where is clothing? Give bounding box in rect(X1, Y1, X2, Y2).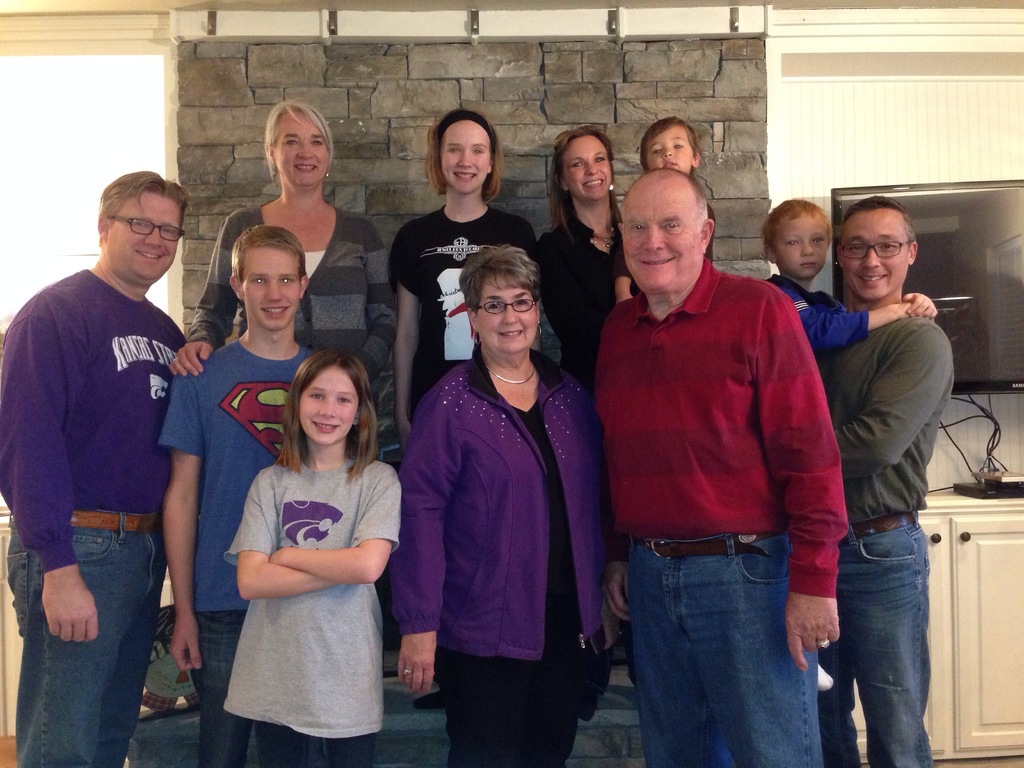
rect(384, 346, 610, 767).
